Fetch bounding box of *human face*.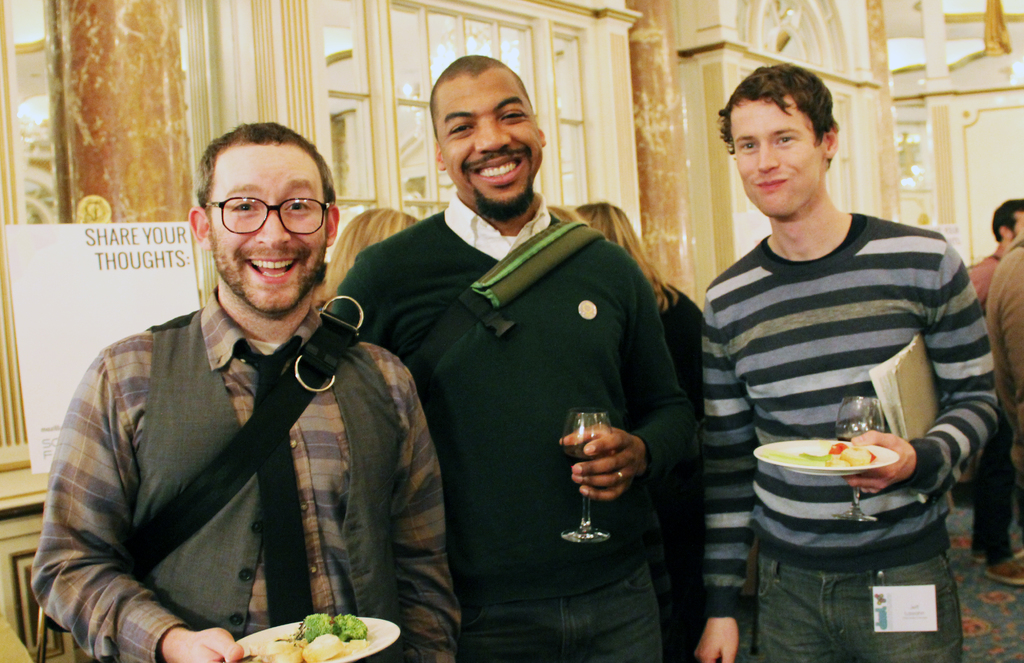
Bbox: BBox(728, 86, 830, 212).
